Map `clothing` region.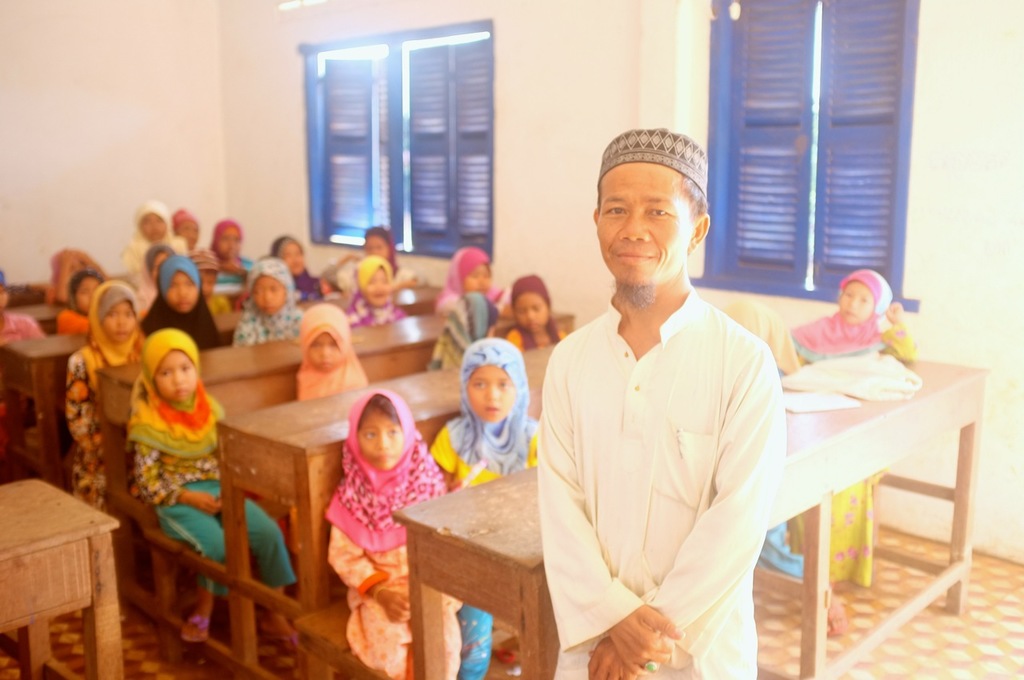
Mapped to {"left": 289, "top": 301, "right": 378, "bottom": 416}.
